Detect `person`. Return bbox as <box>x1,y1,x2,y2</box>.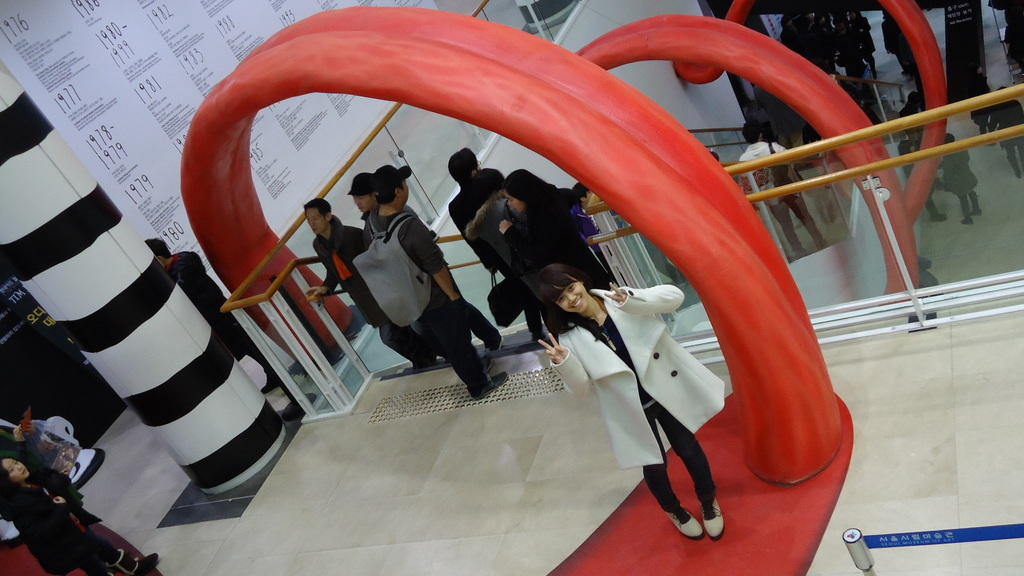
<box>969,79,995,129</box>.
